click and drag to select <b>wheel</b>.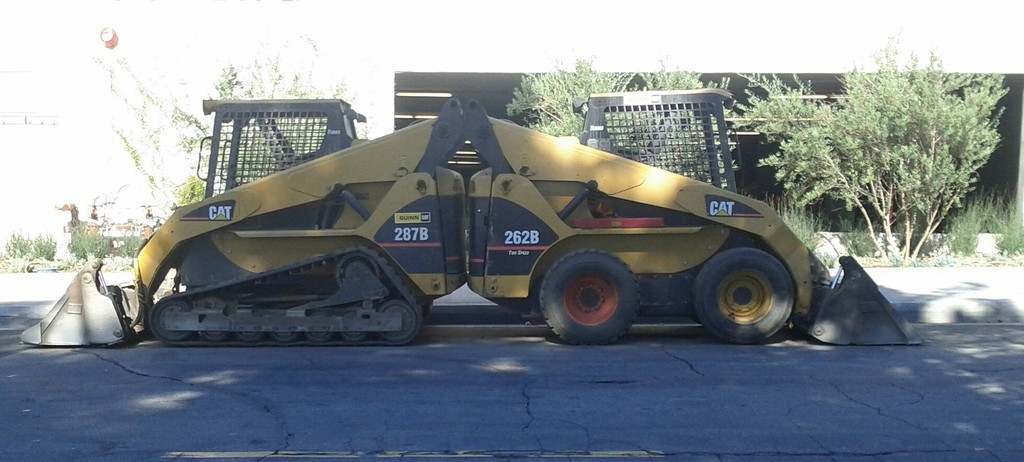
Selection: locate(202, 329, 227, 340).
